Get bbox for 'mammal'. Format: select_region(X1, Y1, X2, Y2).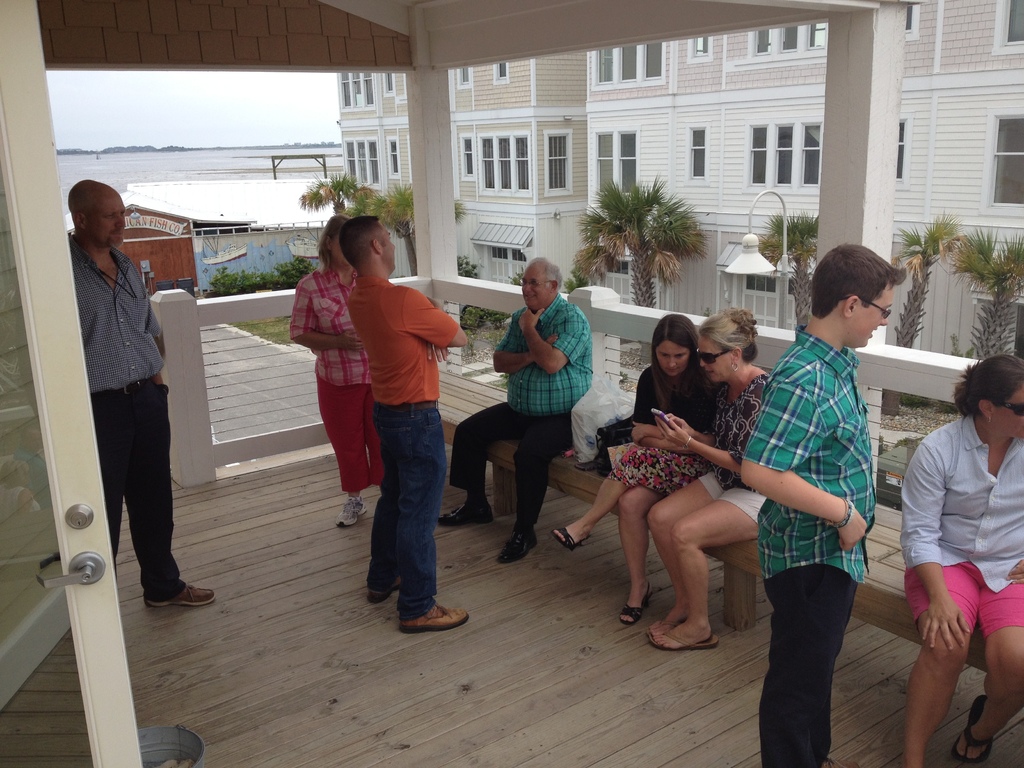
select_region(899, 348, 1020, 745).
